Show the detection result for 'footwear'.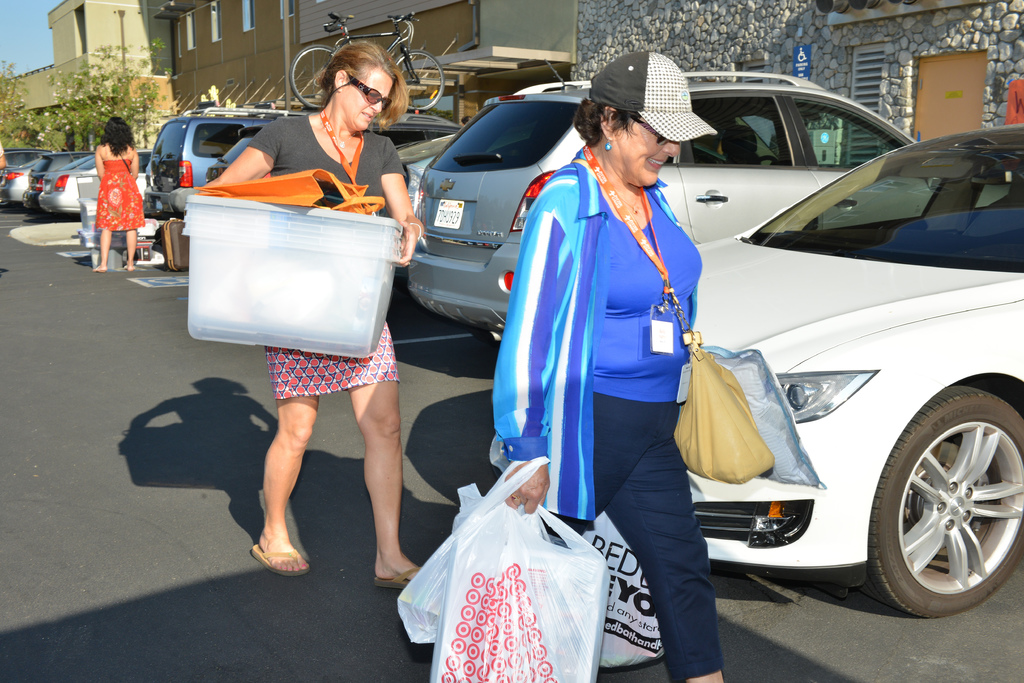
select_region(253, 552, 306, 573).
